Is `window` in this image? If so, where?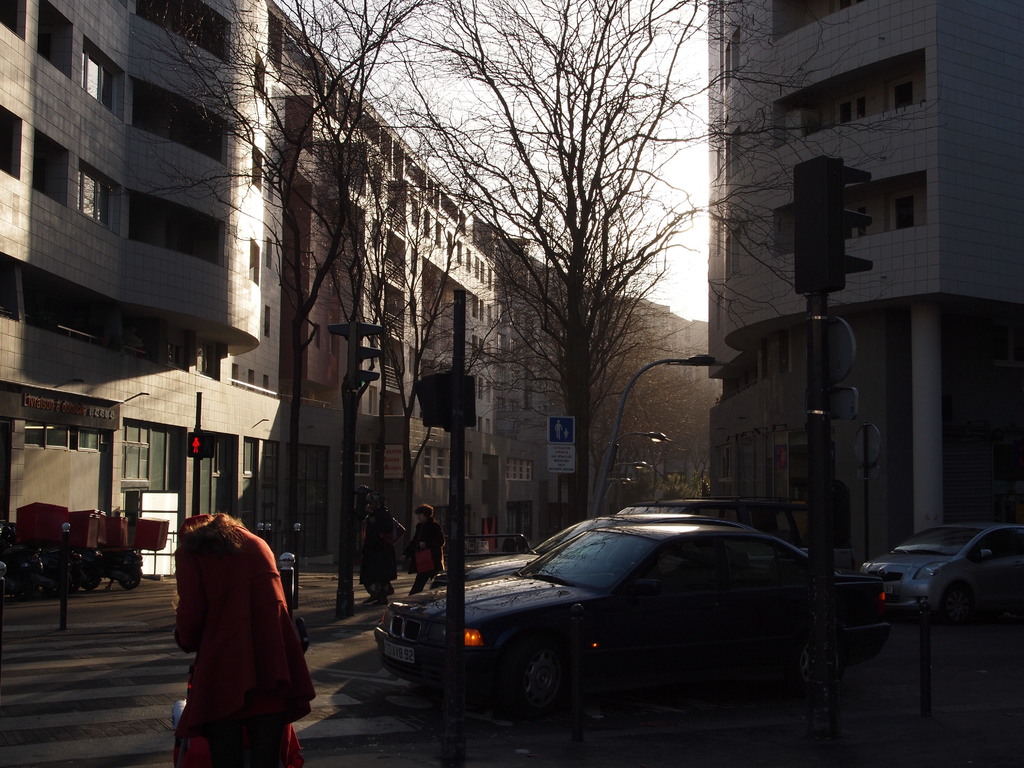
Yes, at detection(252, 50, 268, 102).
